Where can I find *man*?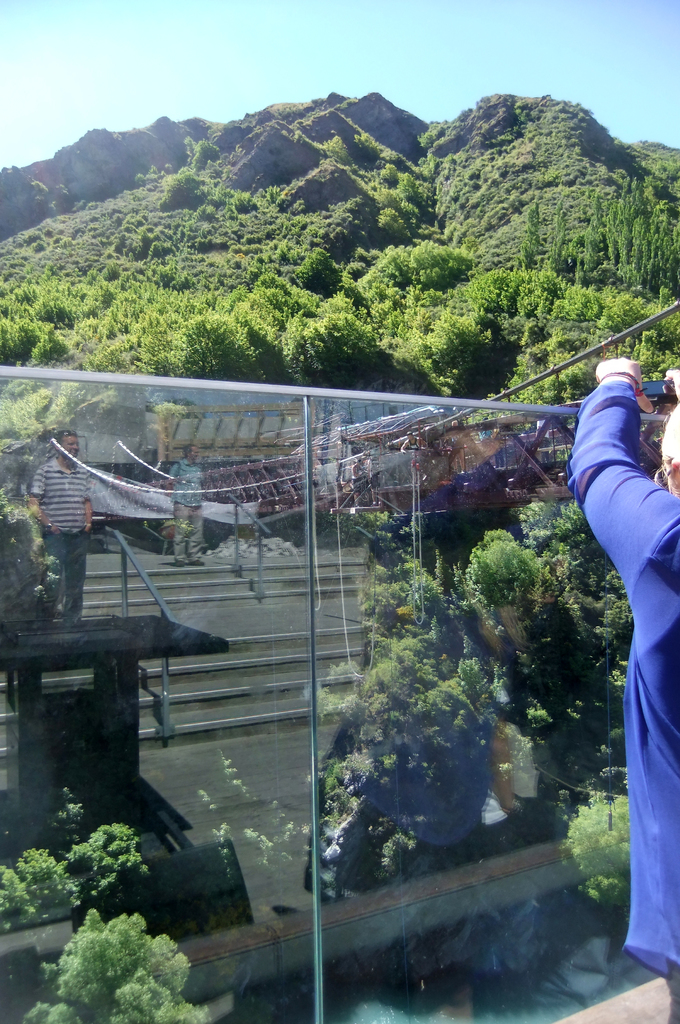
You can find it at crop(29, 429, 89, 614).
